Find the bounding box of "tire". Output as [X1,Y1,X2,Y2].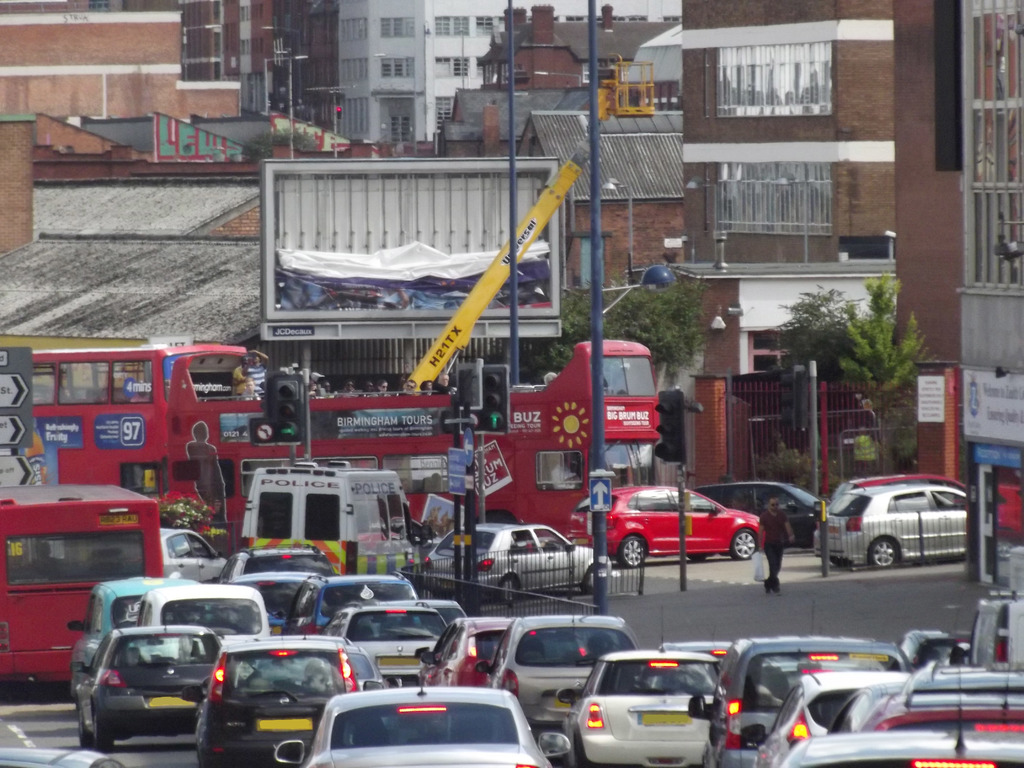
[578,567,595,593].
